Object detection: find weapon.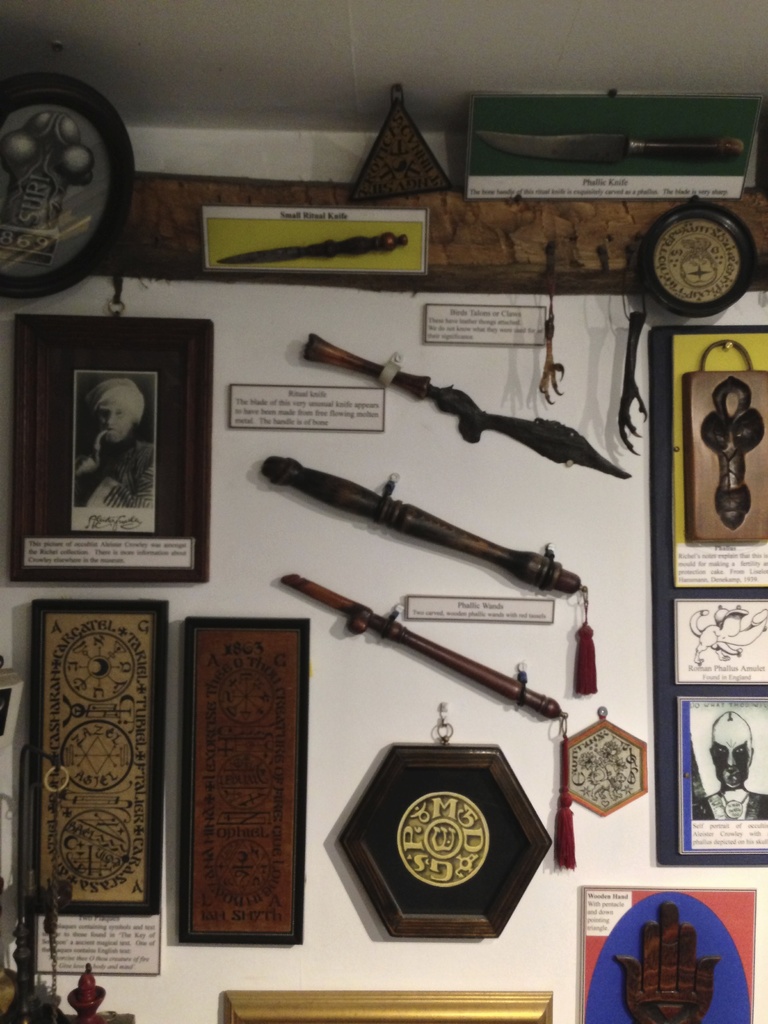
475/127/748/167.
